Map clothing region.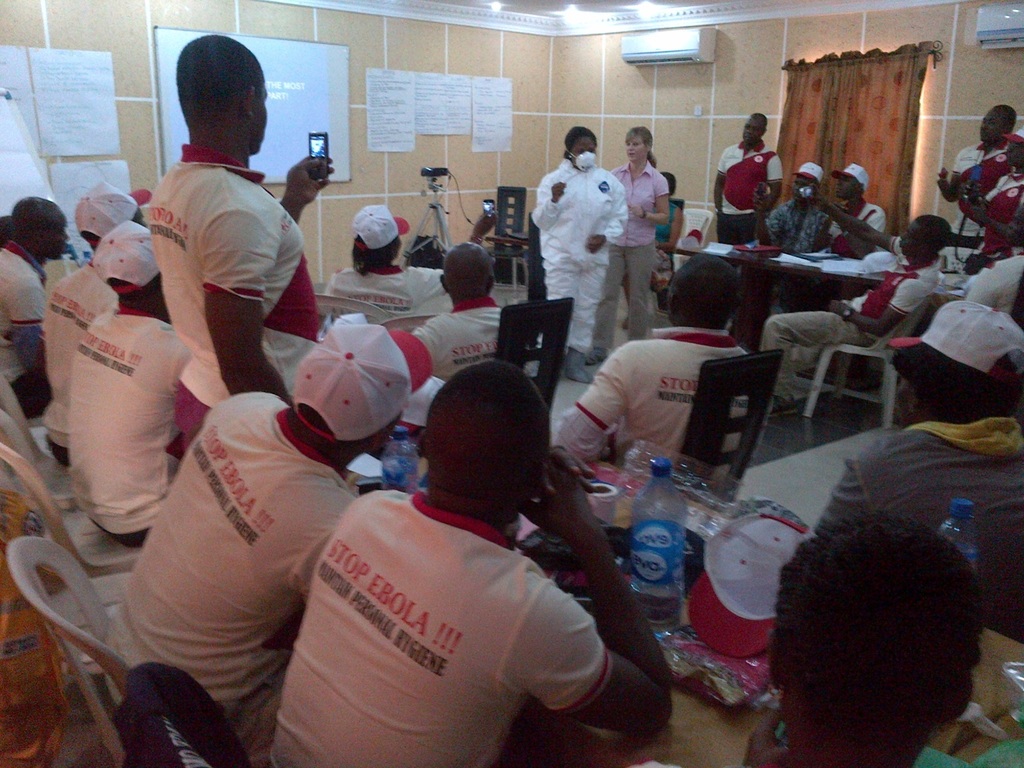
Mapped to x1=820, y1=196, x2=884, y2=250.
